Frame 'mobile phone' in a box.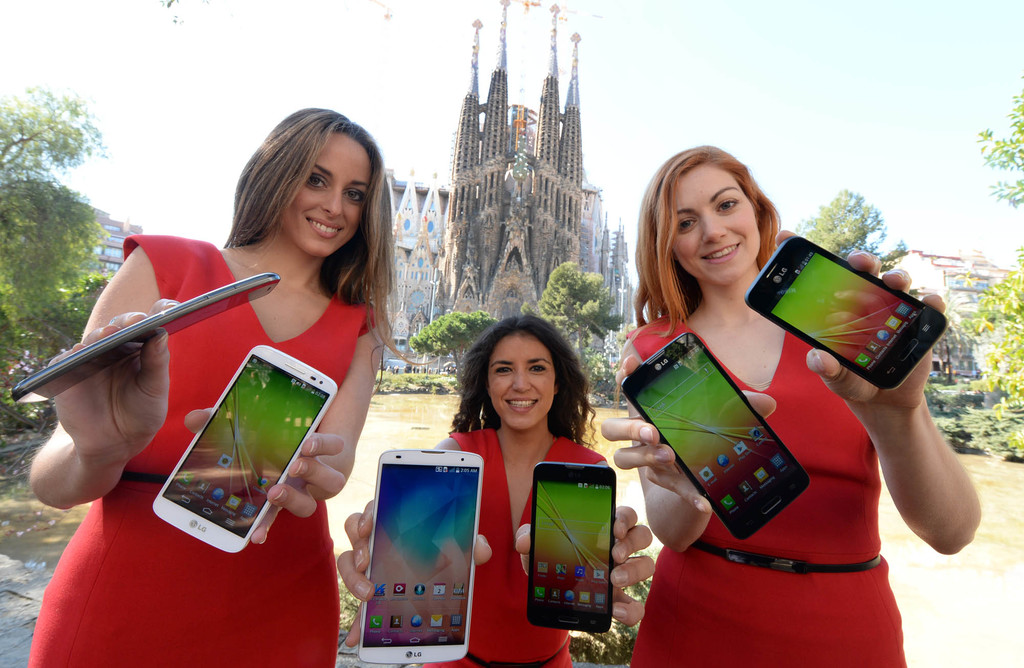
(150, 343, 339, 557).
